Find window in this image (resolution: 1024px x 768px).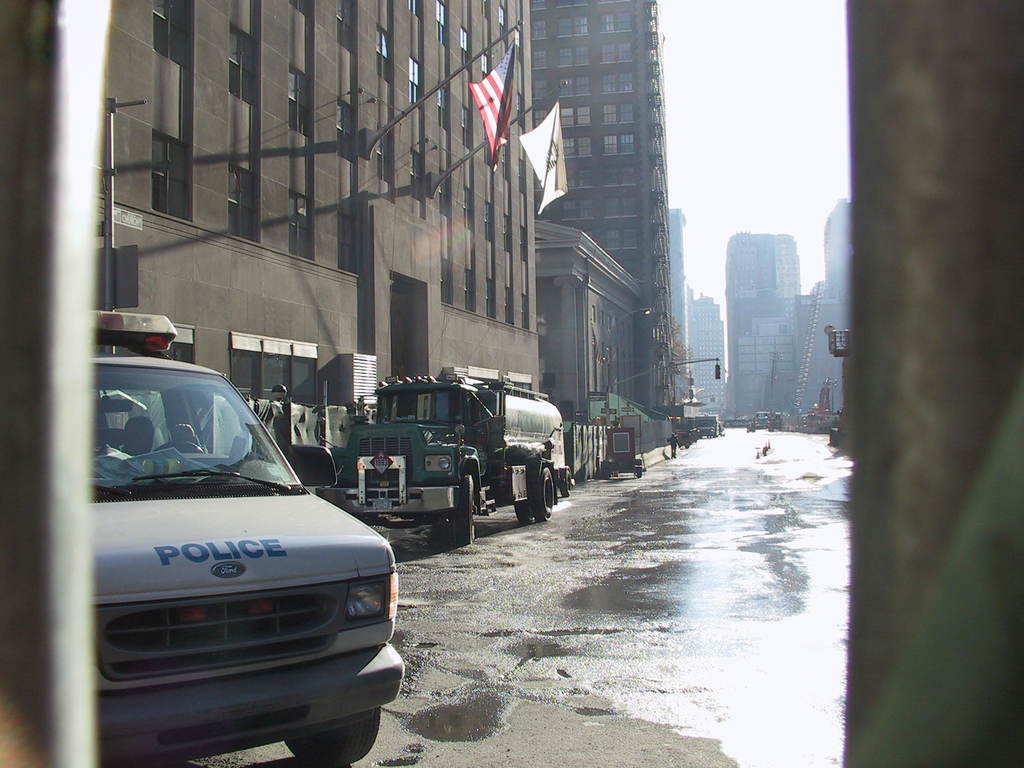
<bbox>231, 22, 259, 109</bbox>.
